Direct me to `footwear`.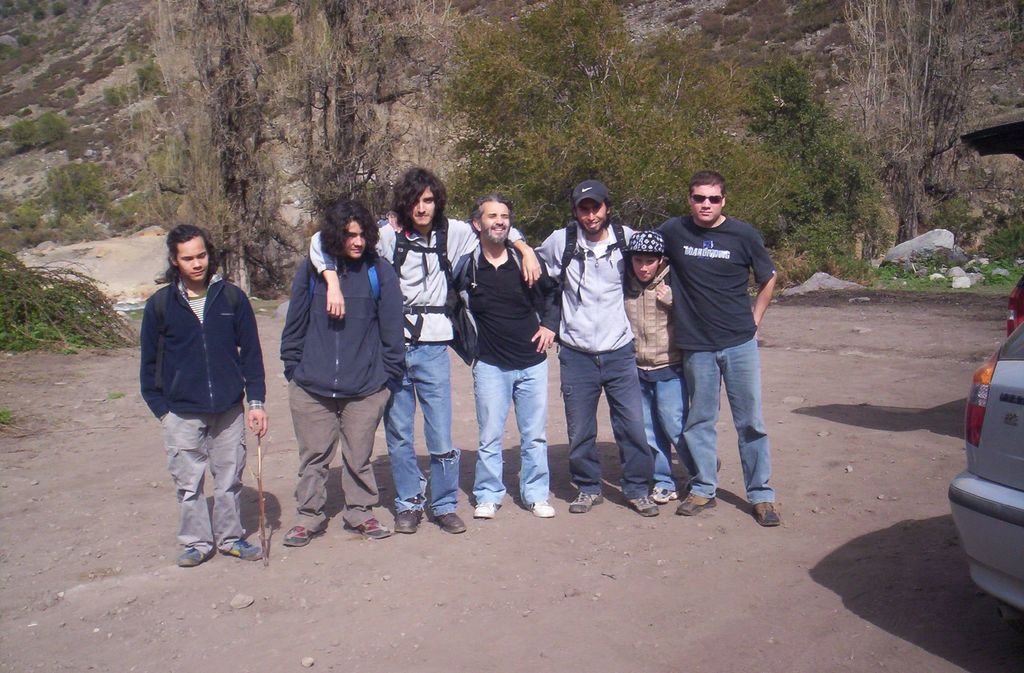
Direction: x1=280 y1=523 x2=324 y2=547.
